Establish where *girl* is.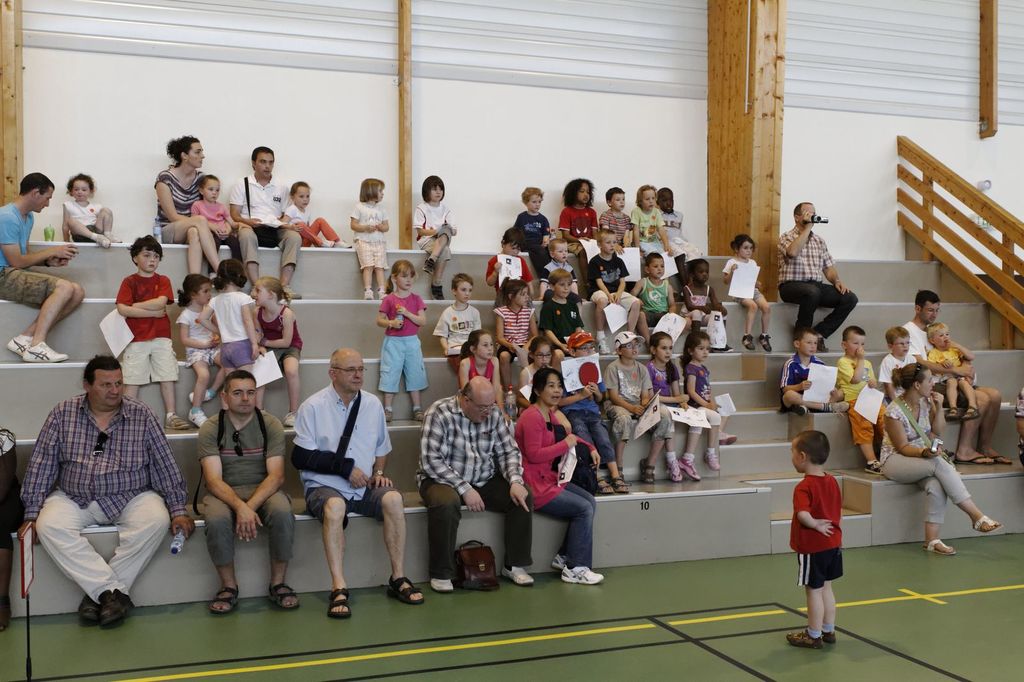
Established at detection(378, 260, 431, 424).
